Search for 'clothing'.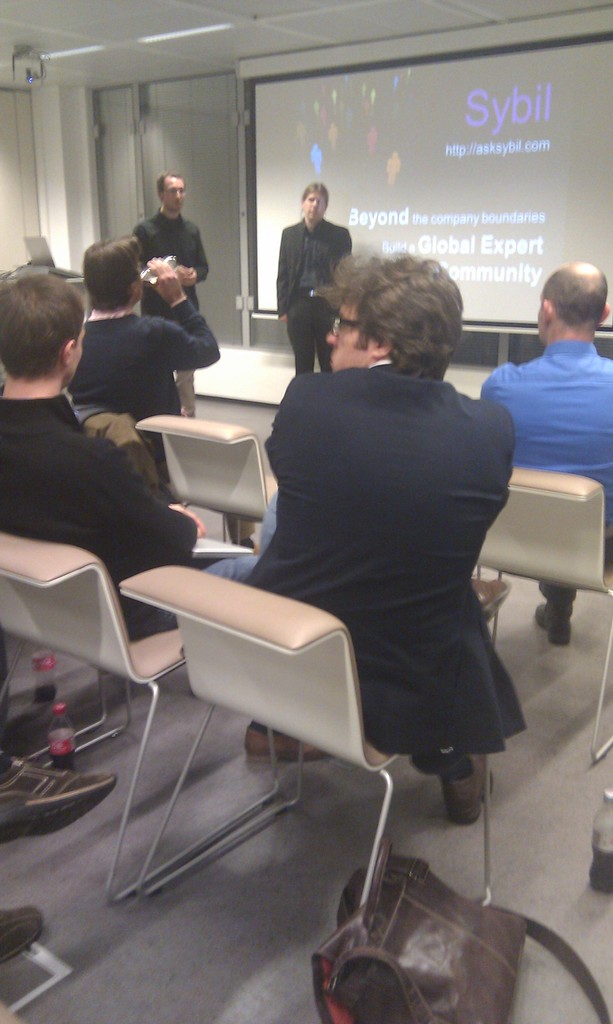
Found at region(275, 218, 351, 371).
